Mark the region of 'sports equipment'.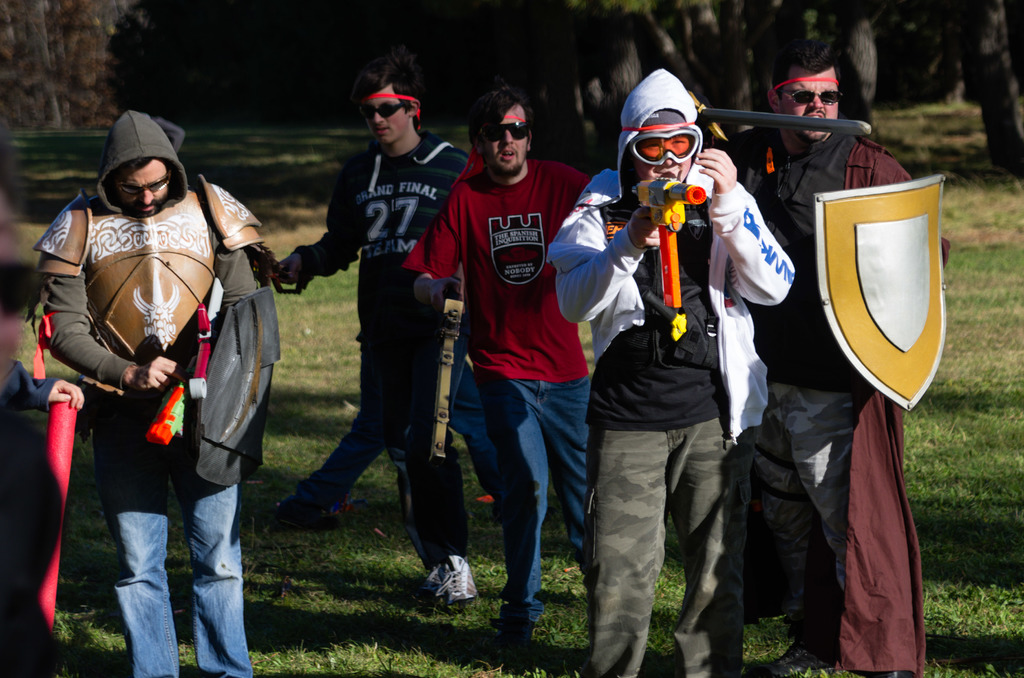
Region: (634,132,700,168).
